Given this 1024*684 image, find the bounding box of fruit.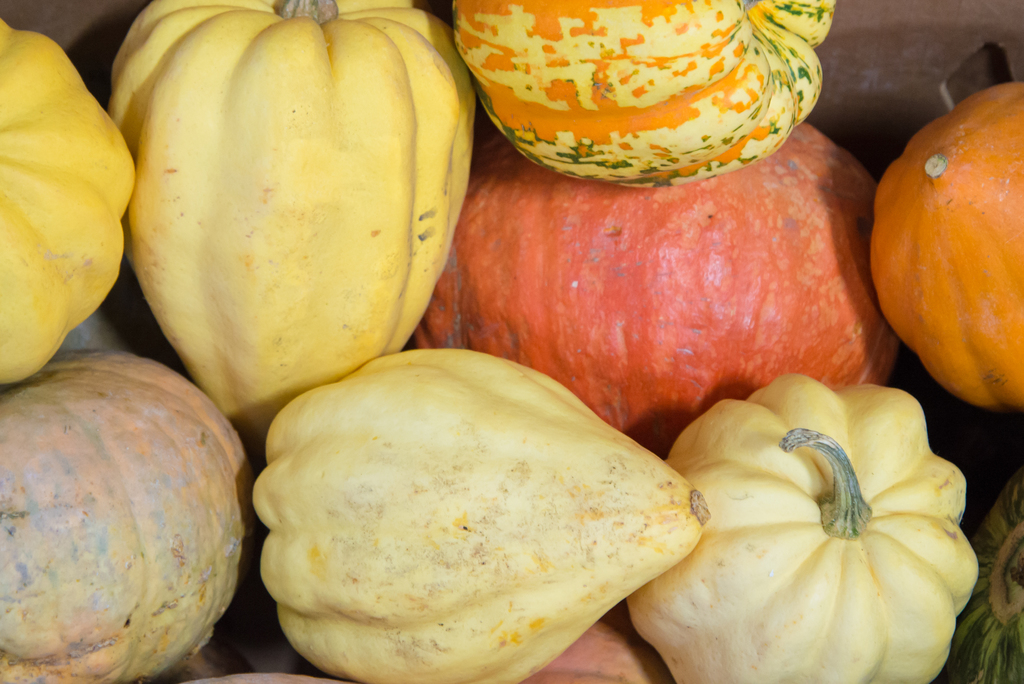
select_region(116, 0, 458, 448).
